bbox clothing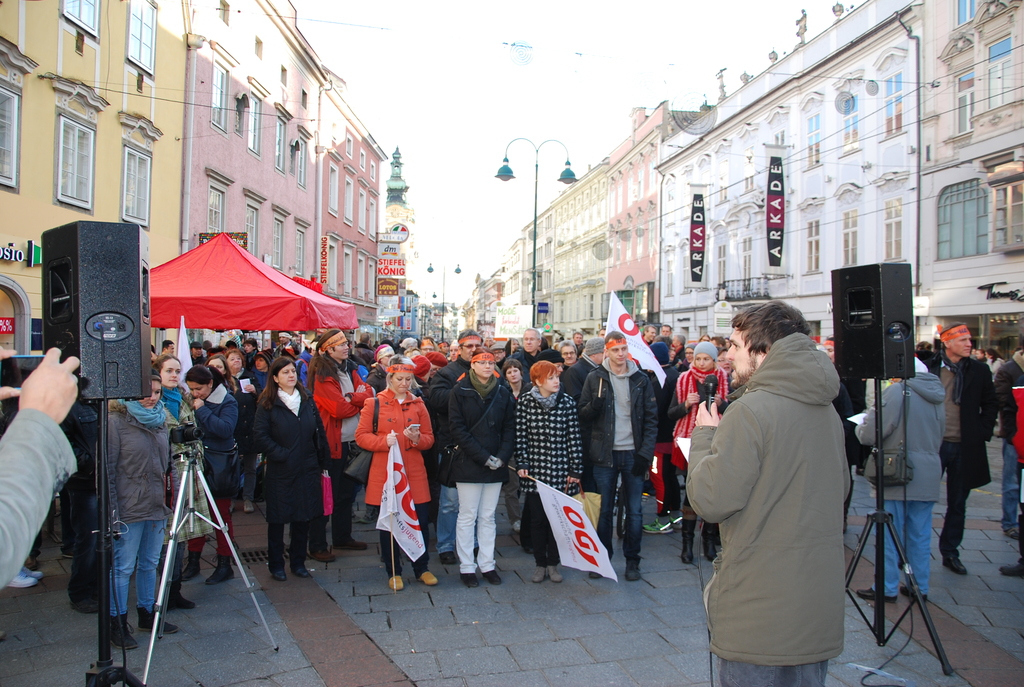
BBox(254, 387, 329, 573)
